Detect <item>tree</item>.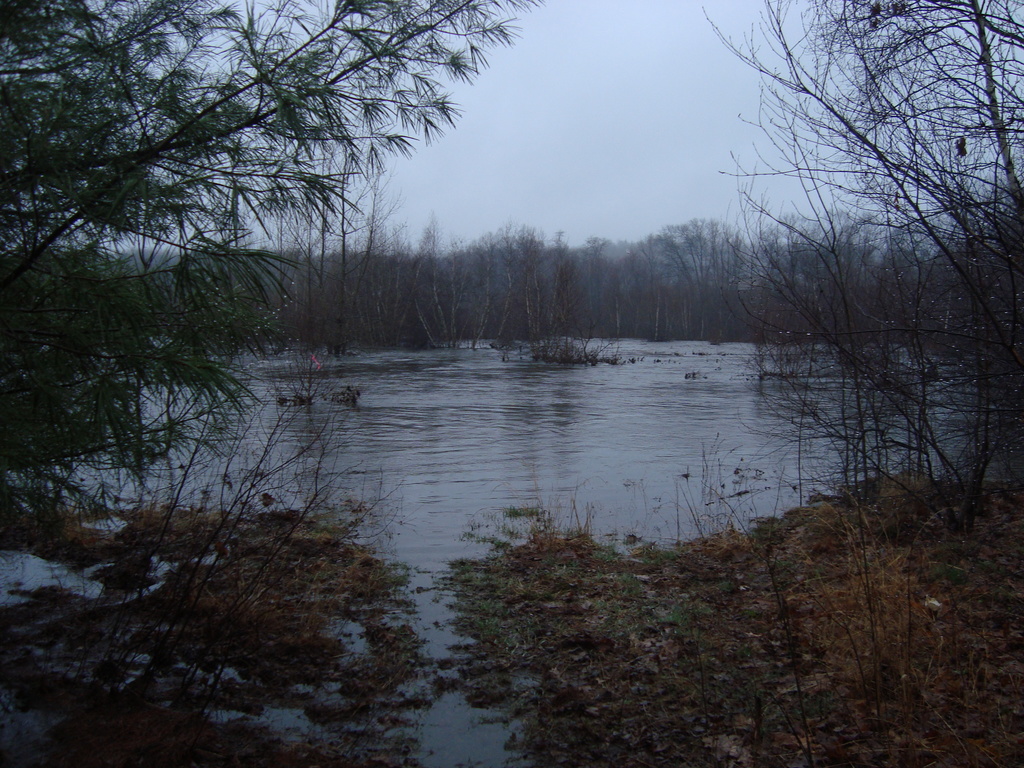
Detected at l=698, t=0, r=1023, b=767.
